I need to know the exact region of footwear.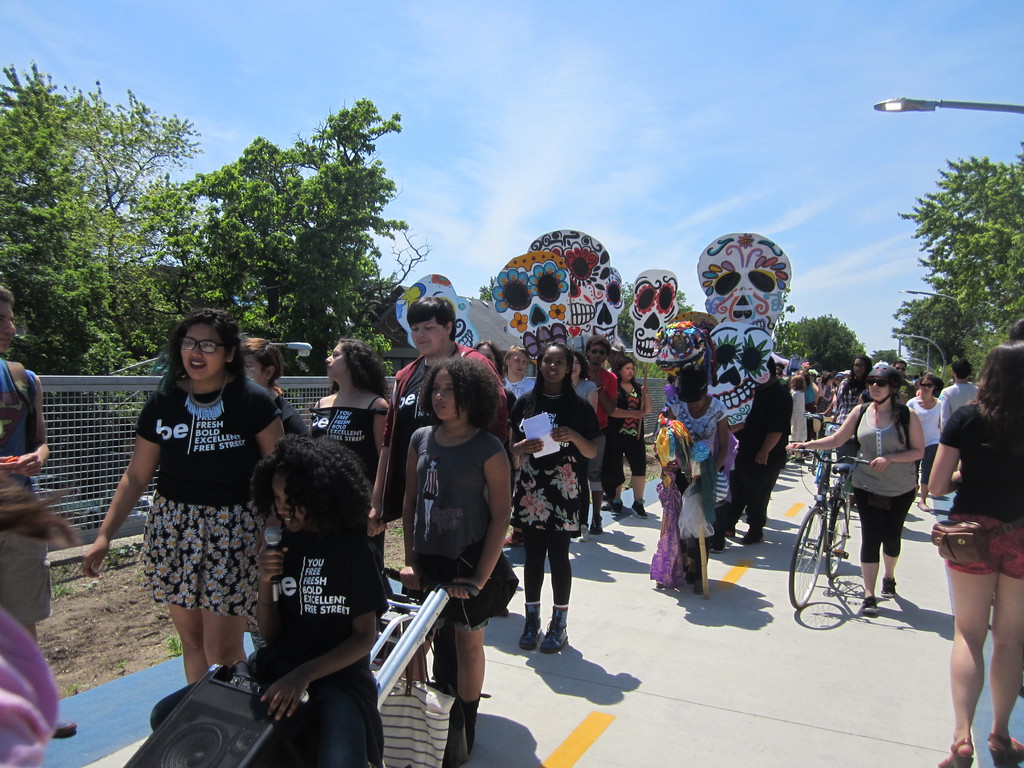
Region: x1=877 y1=577 x2=894 y2=598.
